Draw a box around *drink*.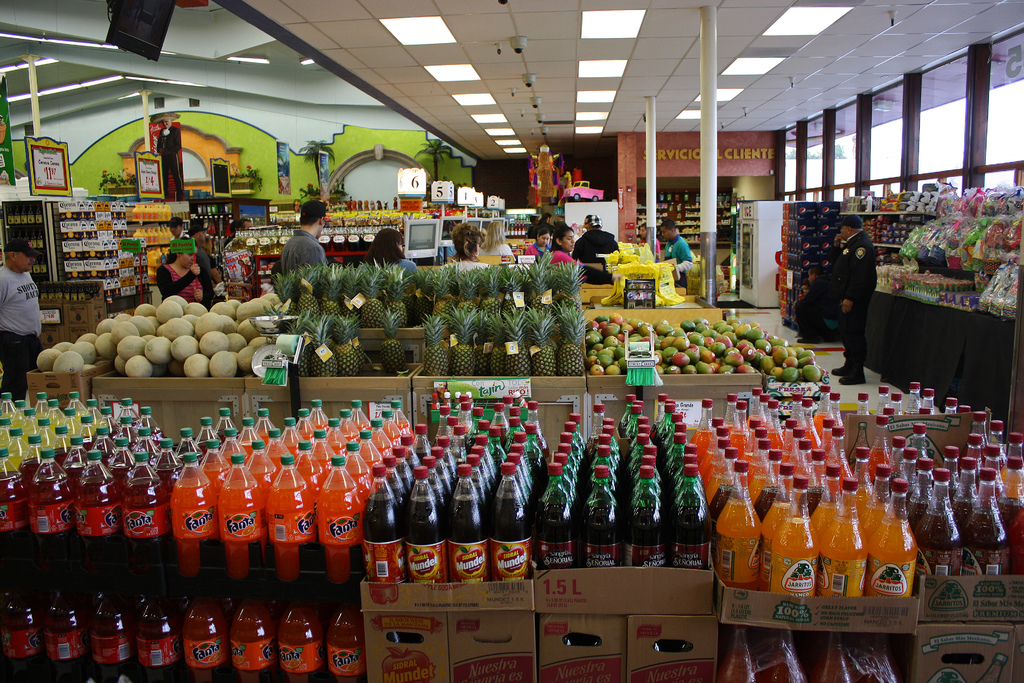
pyautogui.locateOnScreen(134, 586, 181, 682).
